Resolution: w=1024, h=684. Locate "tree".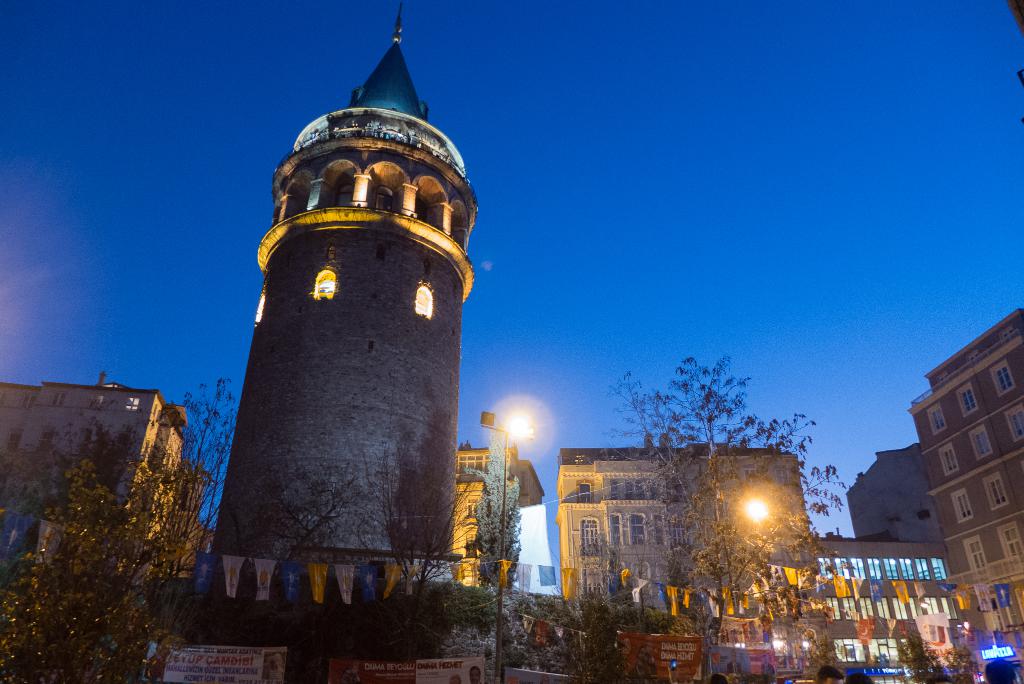
region(806, 623, 850, 683).
